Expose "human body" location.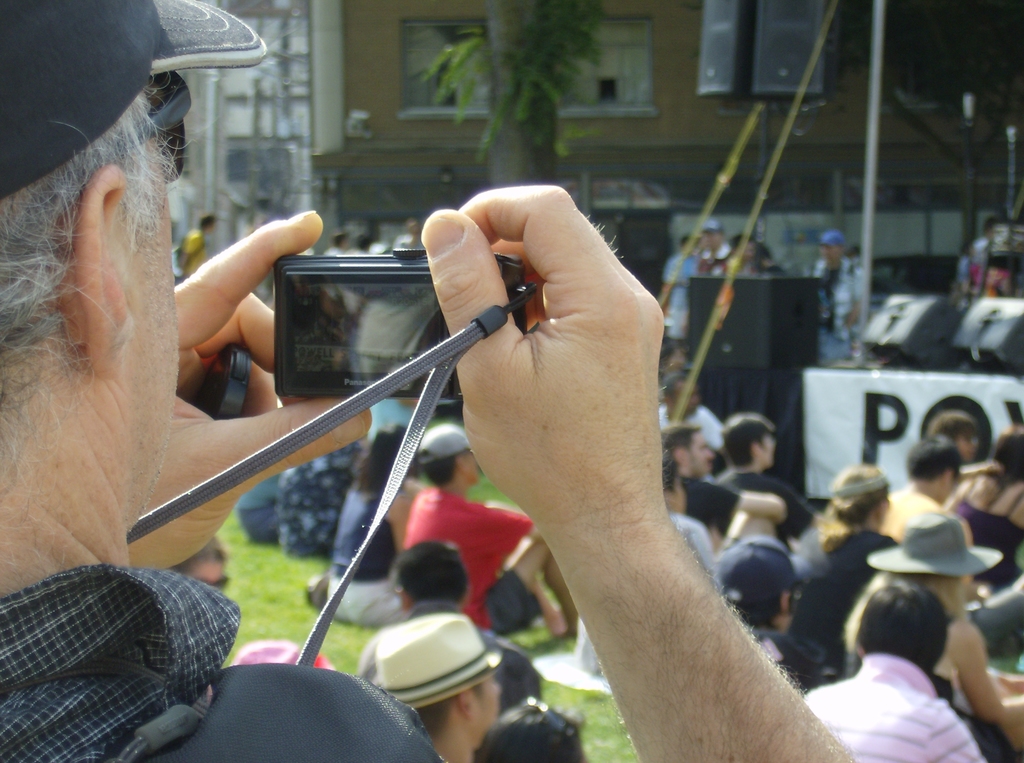
Exposed at (x1=0, y1=0, x2=848, y2=762).
